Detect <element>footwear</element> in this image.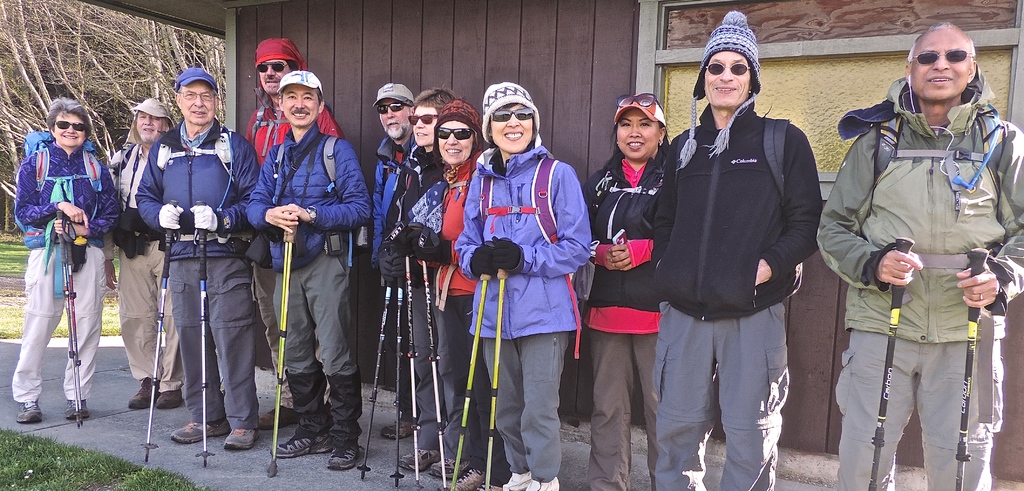
Detection: (15,401,43,422).
